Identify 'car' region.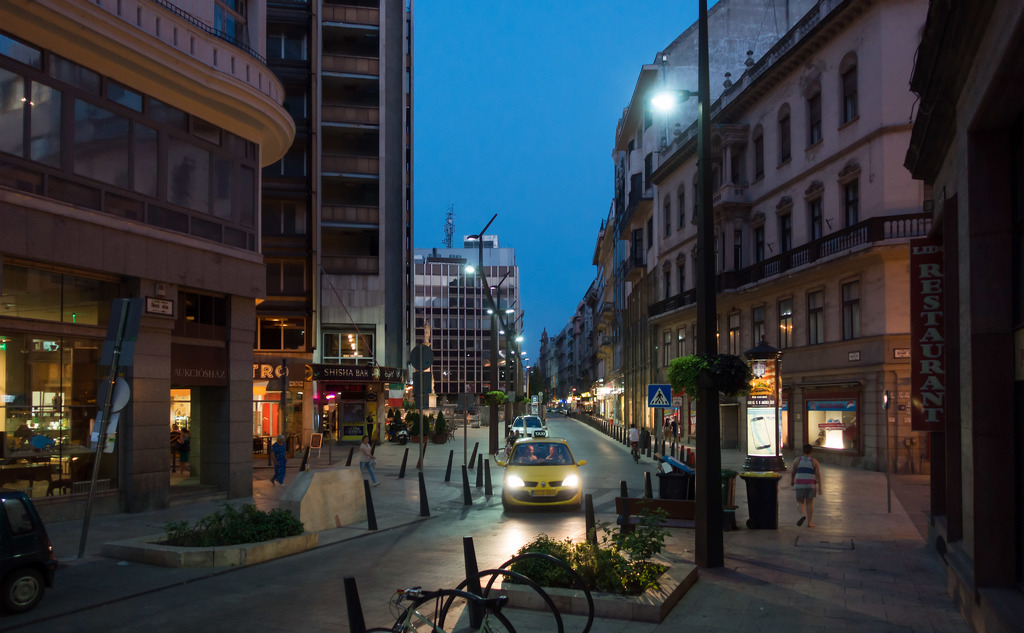
Region: <box>0,489,54,611</box>.
